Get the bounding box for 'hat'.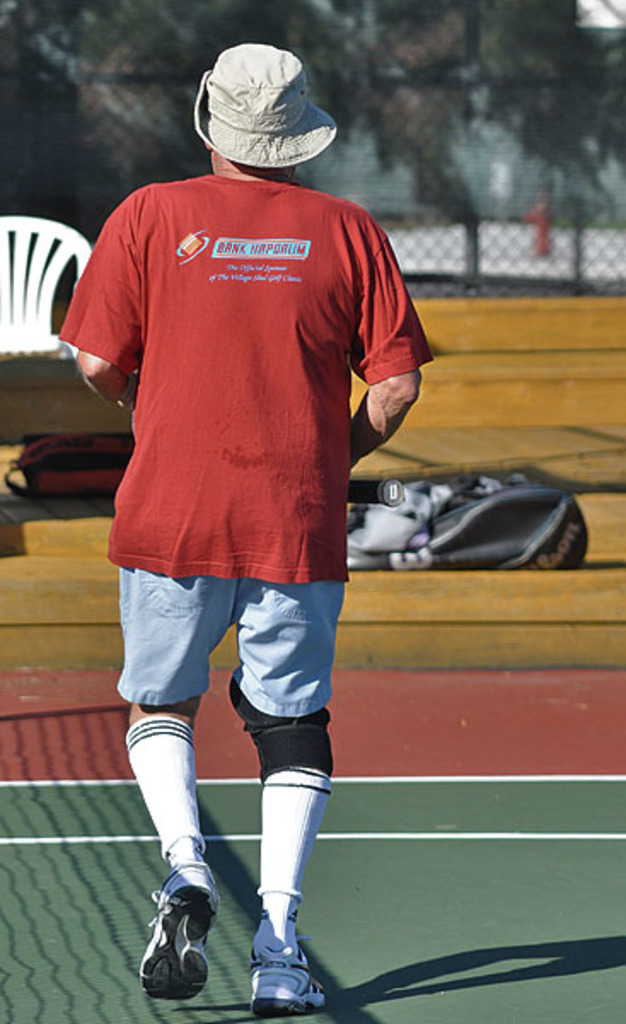
193, 41, 338, 172.
